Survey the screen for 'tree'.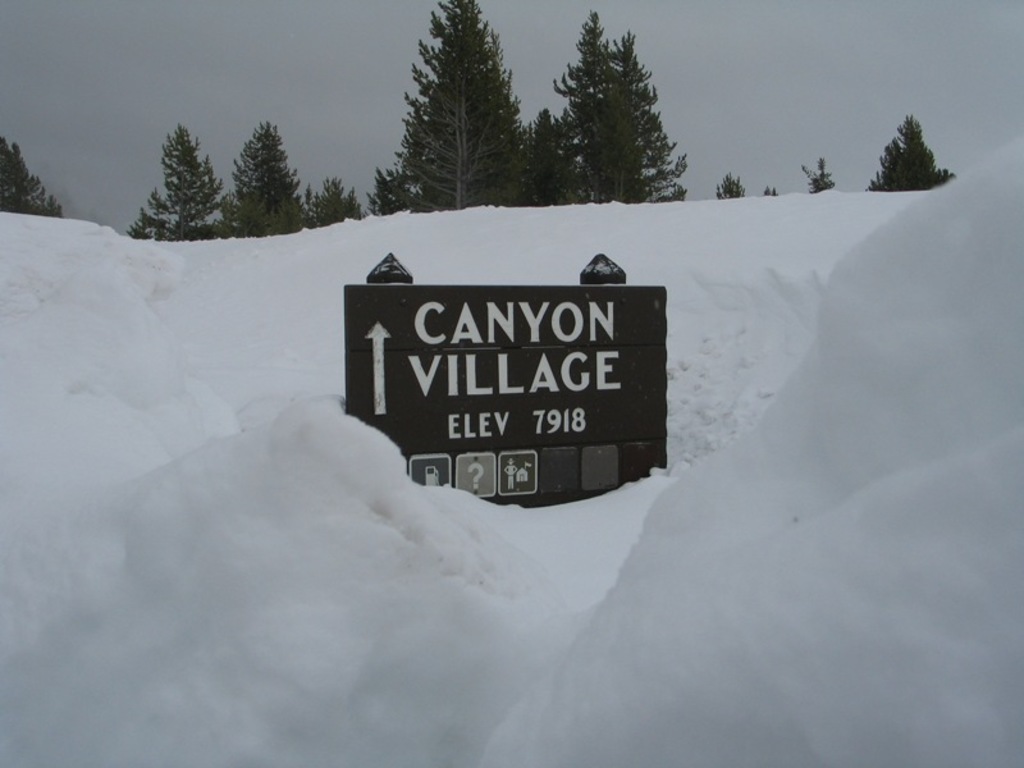
Survey found: x1=129, y1=123, x2=232, y2=250.
